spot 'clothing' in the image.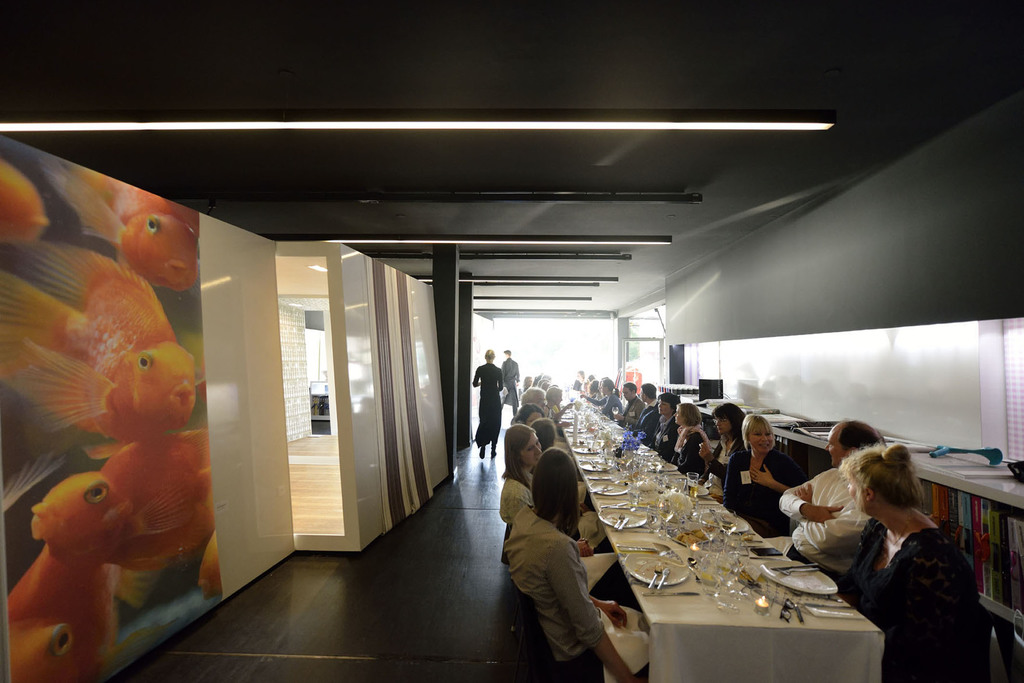
'clothing' found at [x1=501, y1=356, x2=524, y2=407].
